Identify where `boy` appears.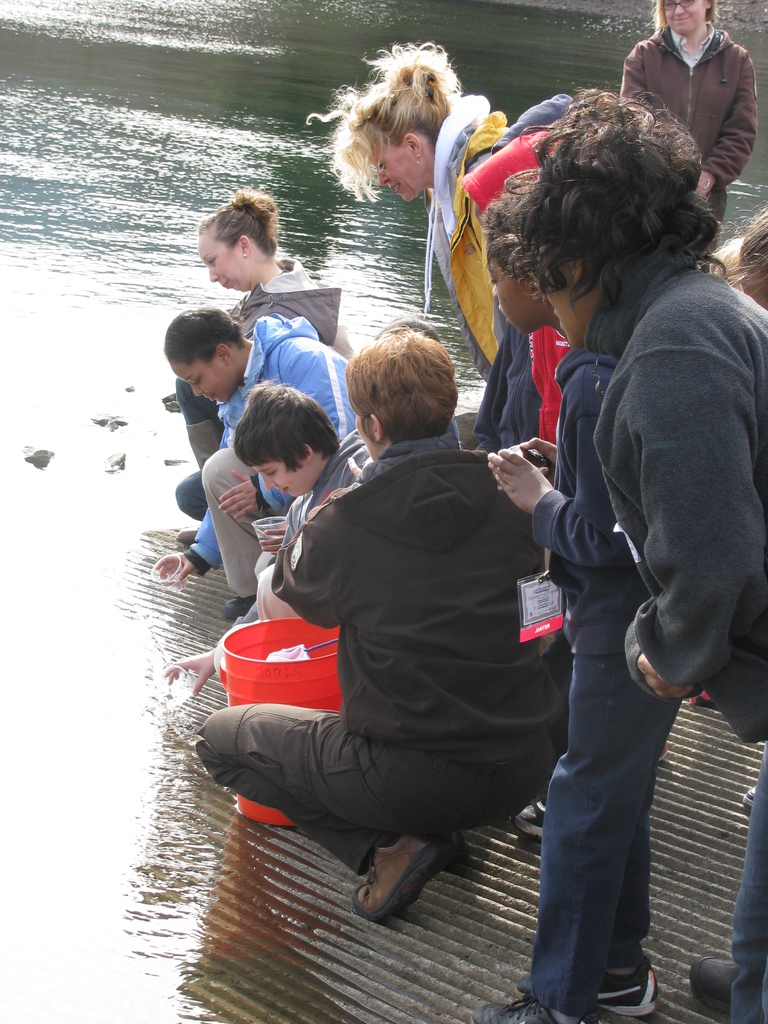
Appears at 153/379/387/703.
